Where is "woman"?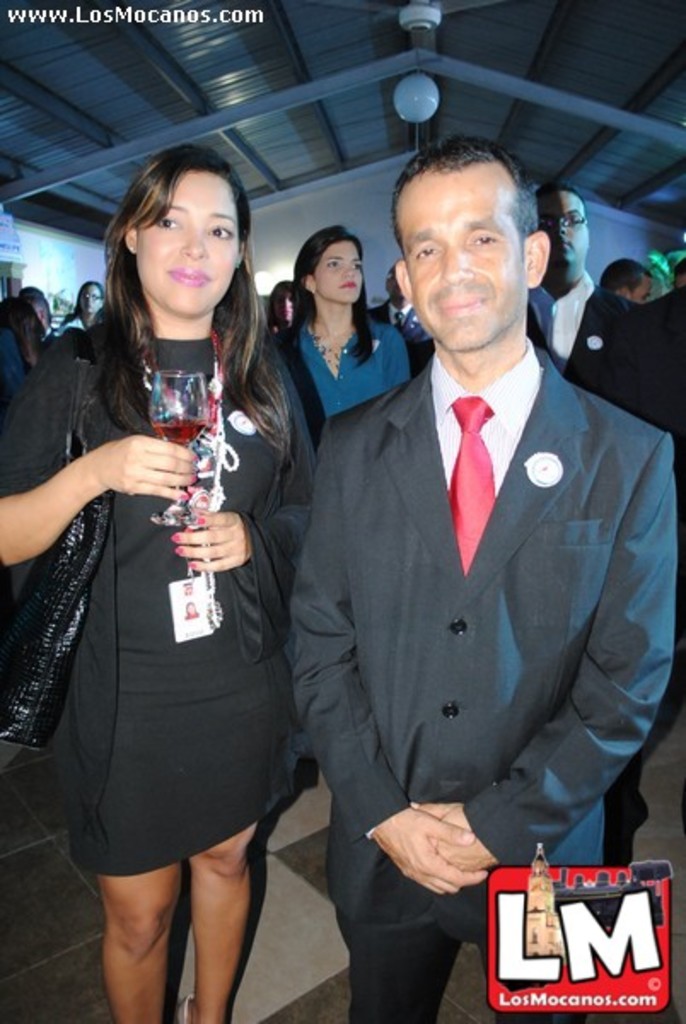
{"x1": 263, "y1": 278, "x2": 295, "y2": 336}.
